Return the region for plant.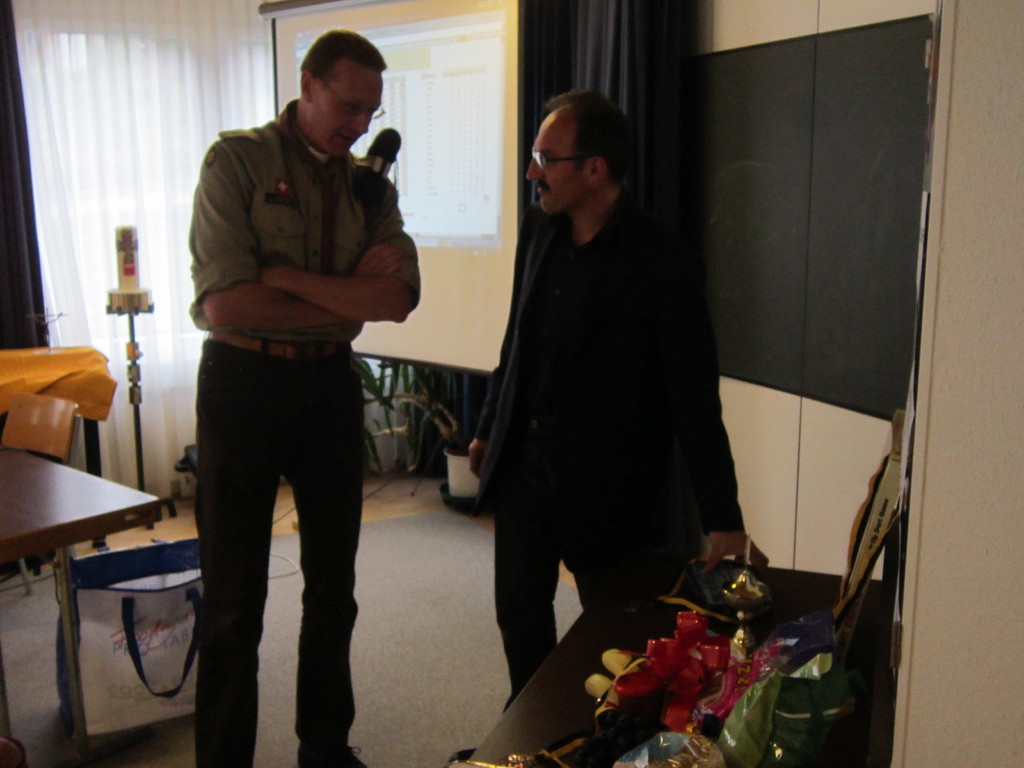
(354,360,470,500).
